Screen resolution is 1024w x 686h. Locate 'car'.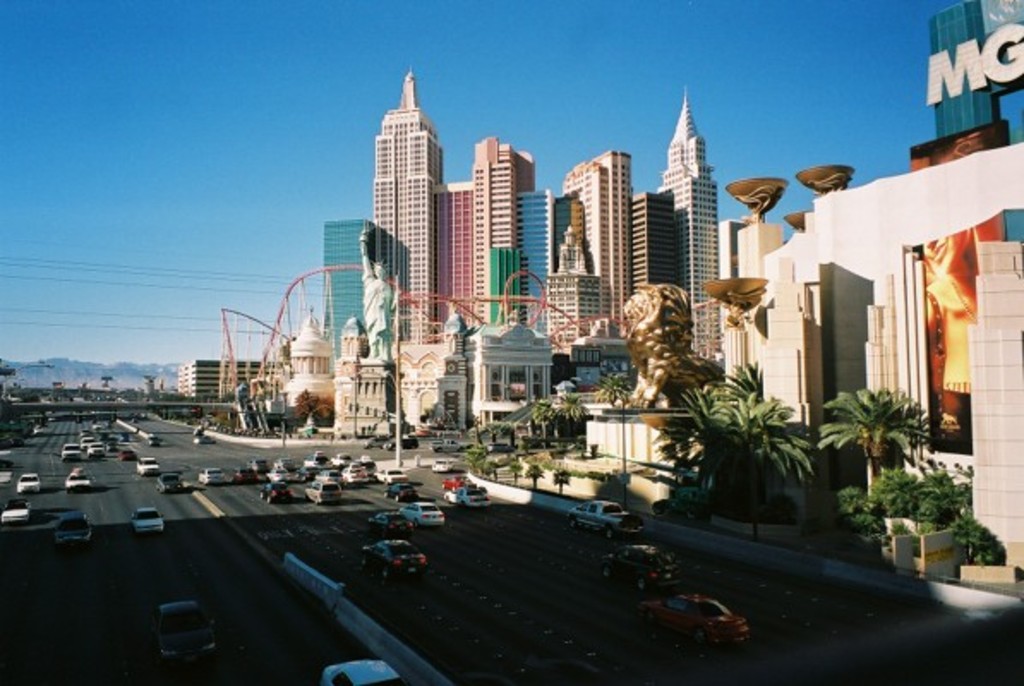
358:533:427:581.
